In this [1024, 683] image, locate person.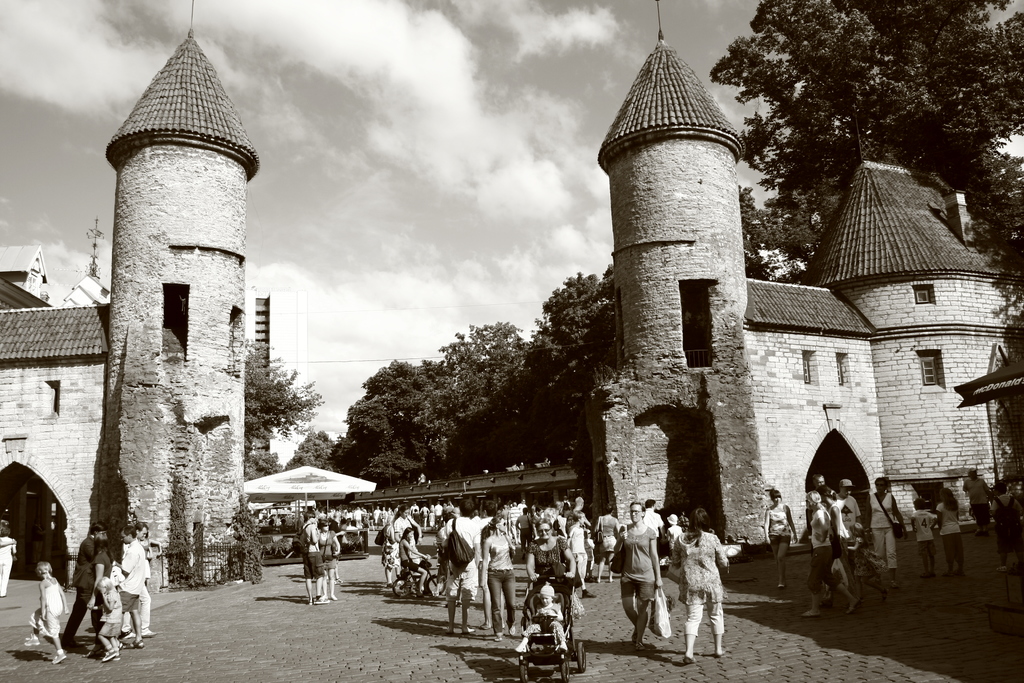
Bounding box: <box>767,484,793,572</box>.
